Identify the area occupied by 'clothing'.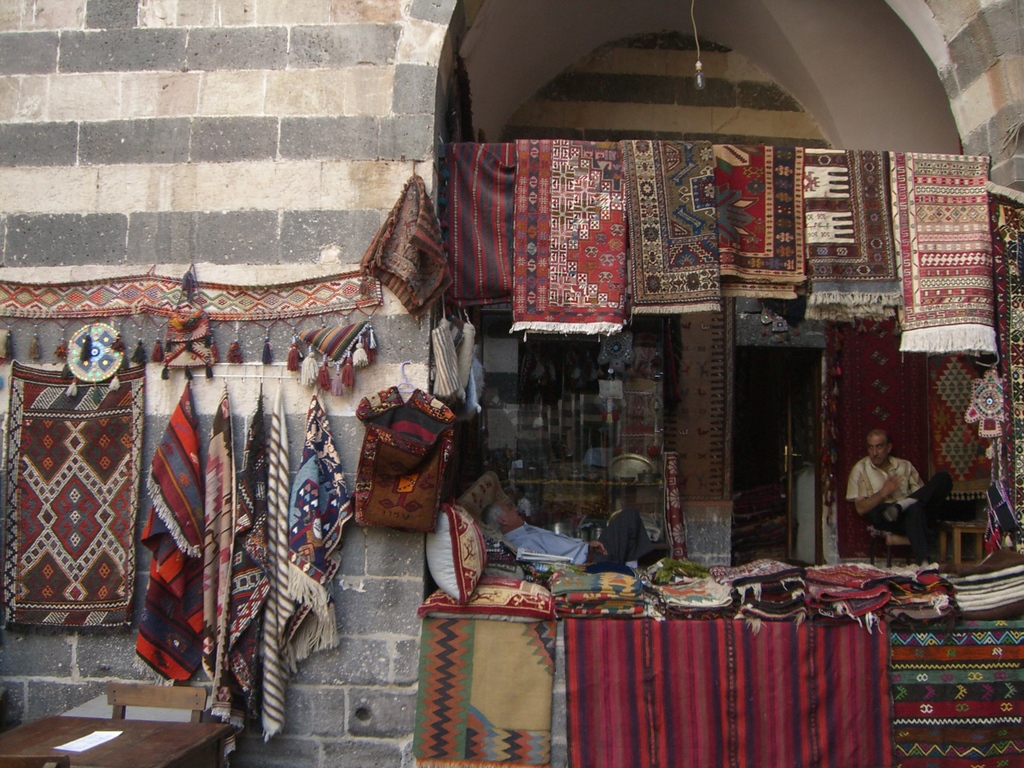
Area: box(289, 379, 358, 668).
